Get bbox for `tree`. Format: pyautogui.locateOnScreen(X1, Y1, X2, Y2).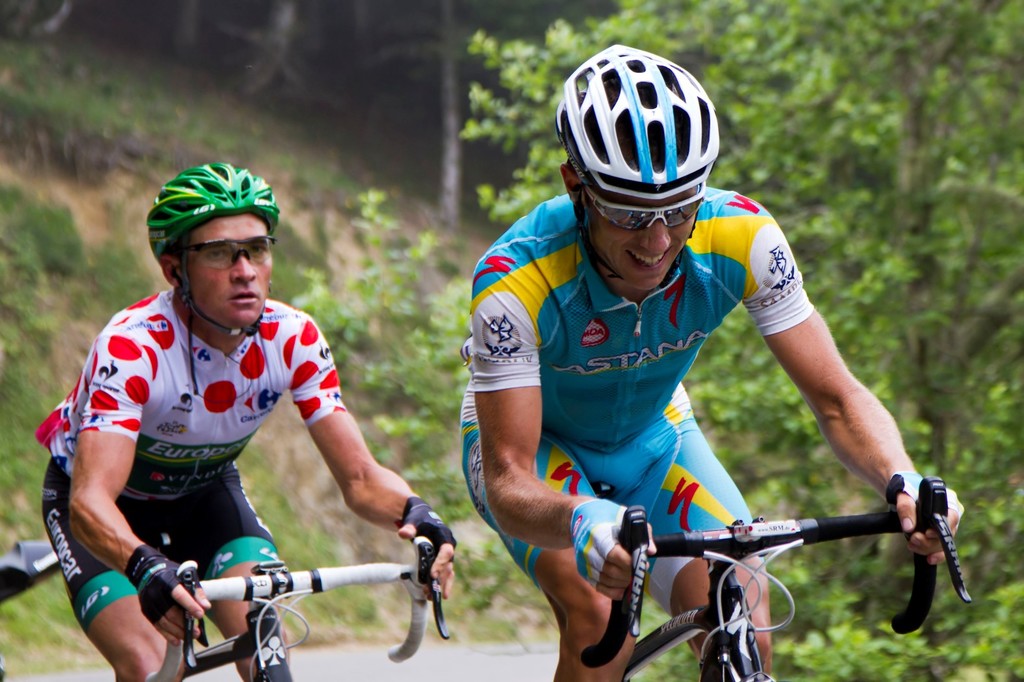
pyautogui.locateOnScreen(463, 0, 1023, 681).
